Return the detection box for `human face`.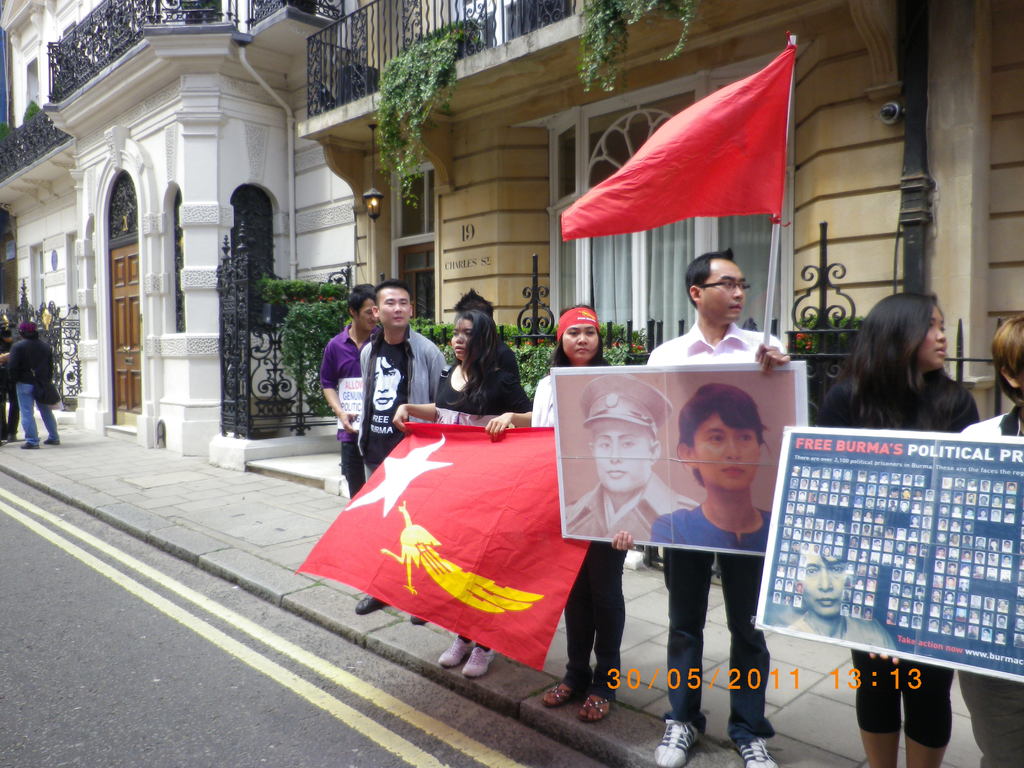
562 325 602 362.
